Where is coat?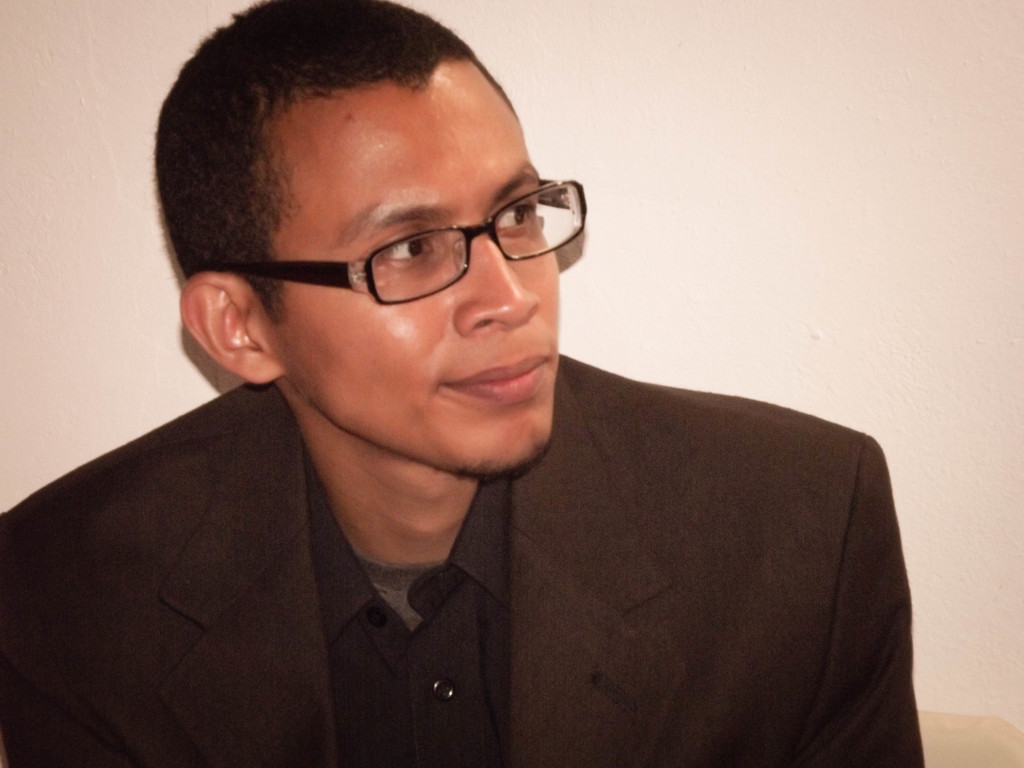
(0,348,923,767).
